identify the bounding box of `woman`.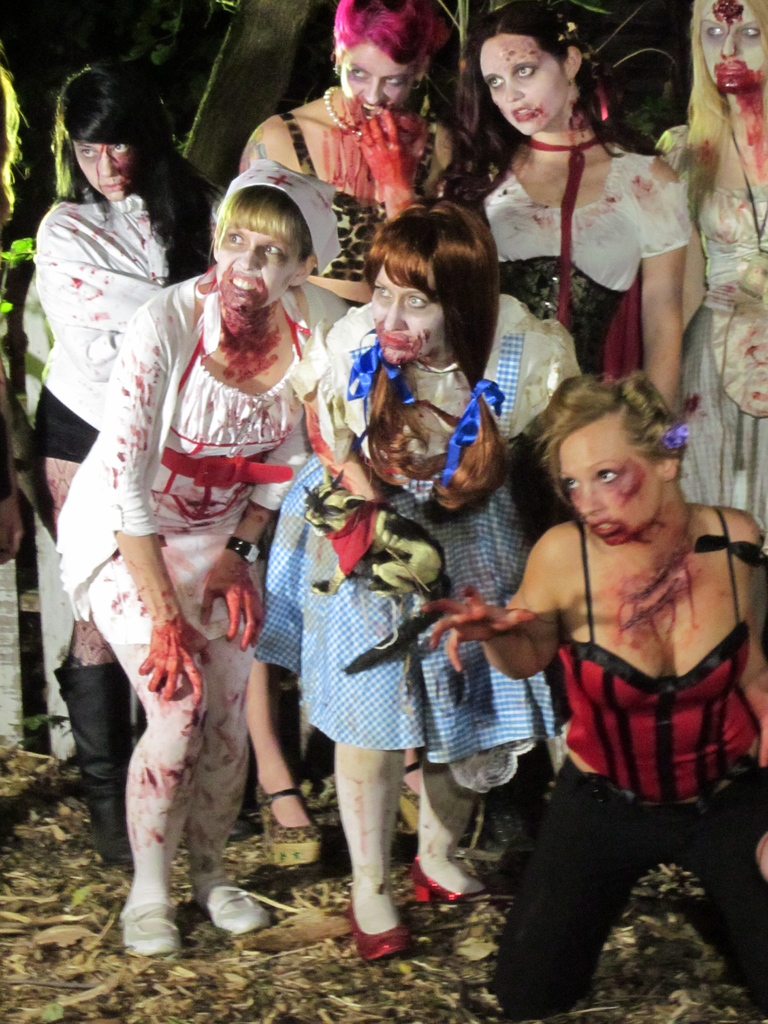
l=459, t=10, r=708, b=545.
